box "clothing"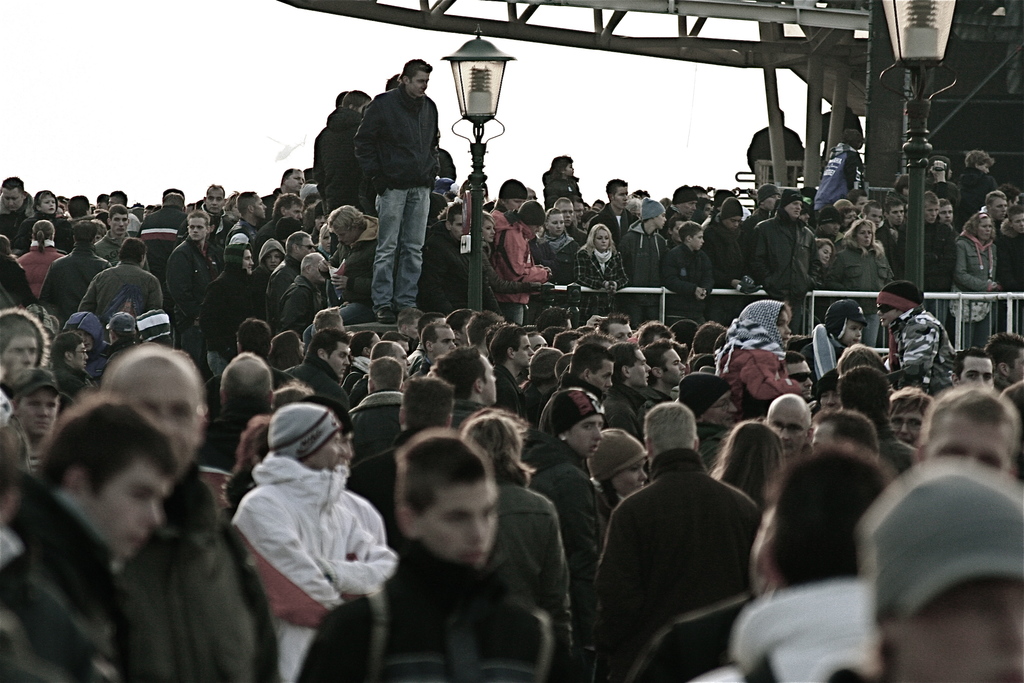
47/364/90/395
